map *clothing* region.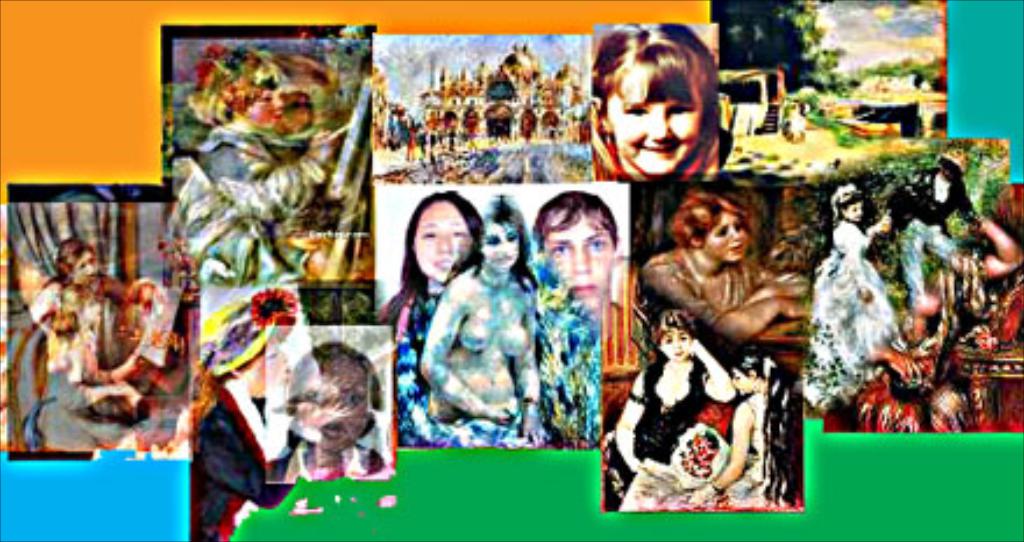
Mapped to 605:358:707:491.
